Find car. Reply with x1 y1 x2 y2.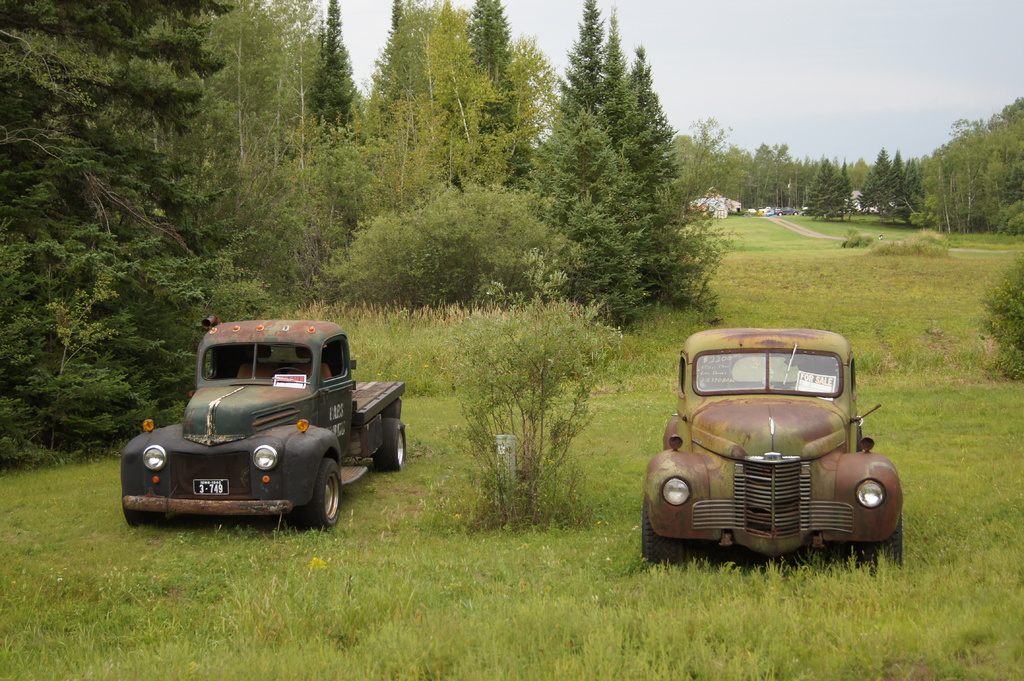
640 330 902 571.
